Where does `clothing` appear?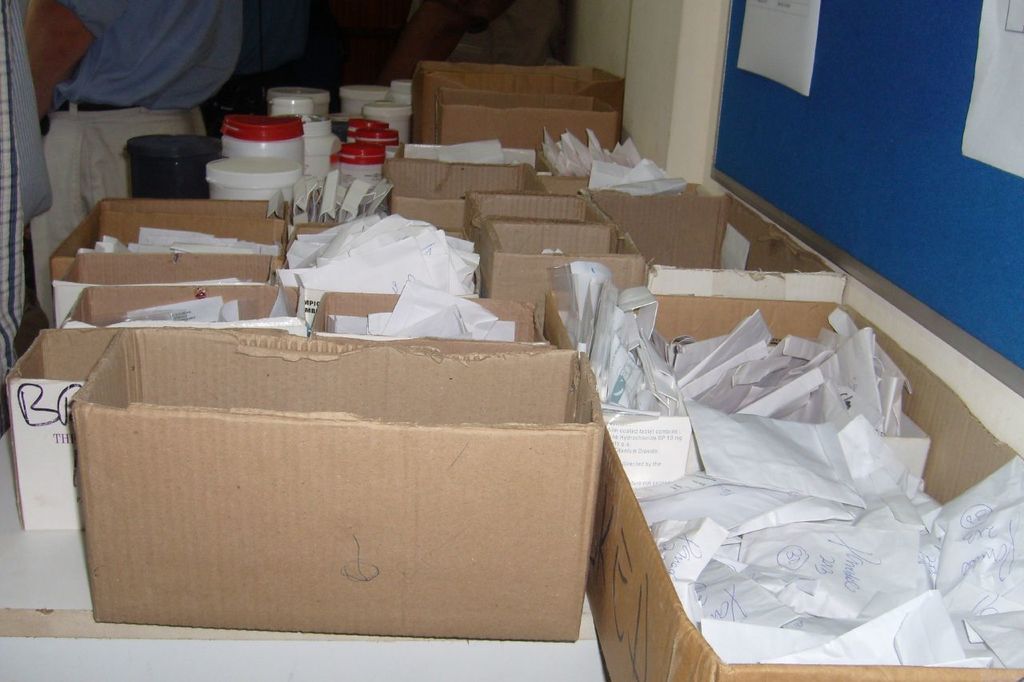
Appears at [x1=0, y1=0, x2=55, y2=434].
